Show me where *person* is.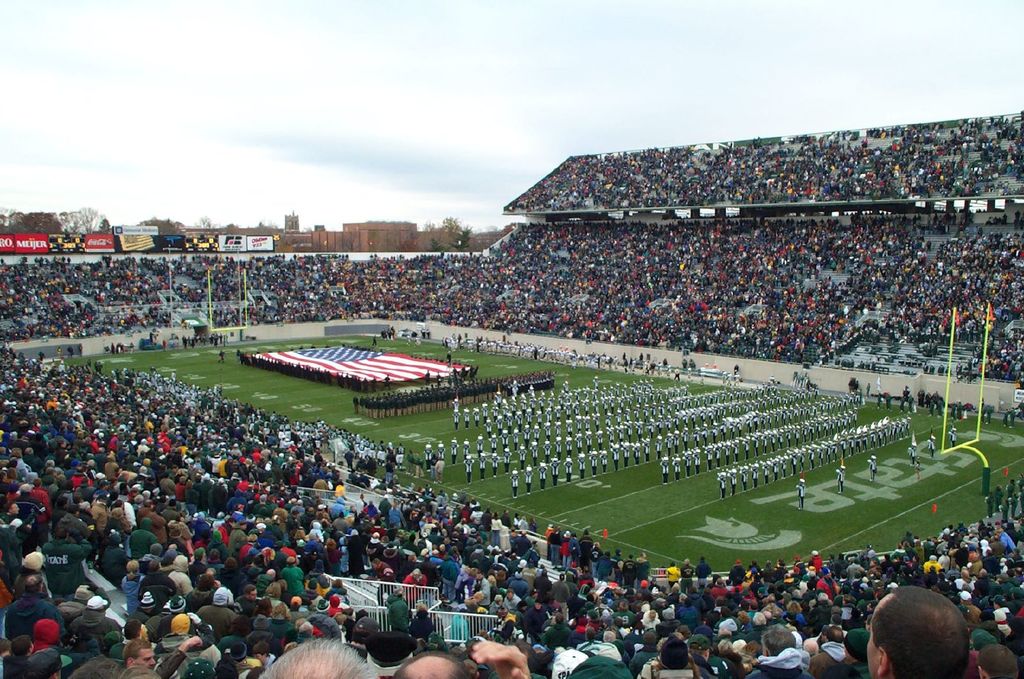
*person* is at BBox(778, 452, 788, 476).
